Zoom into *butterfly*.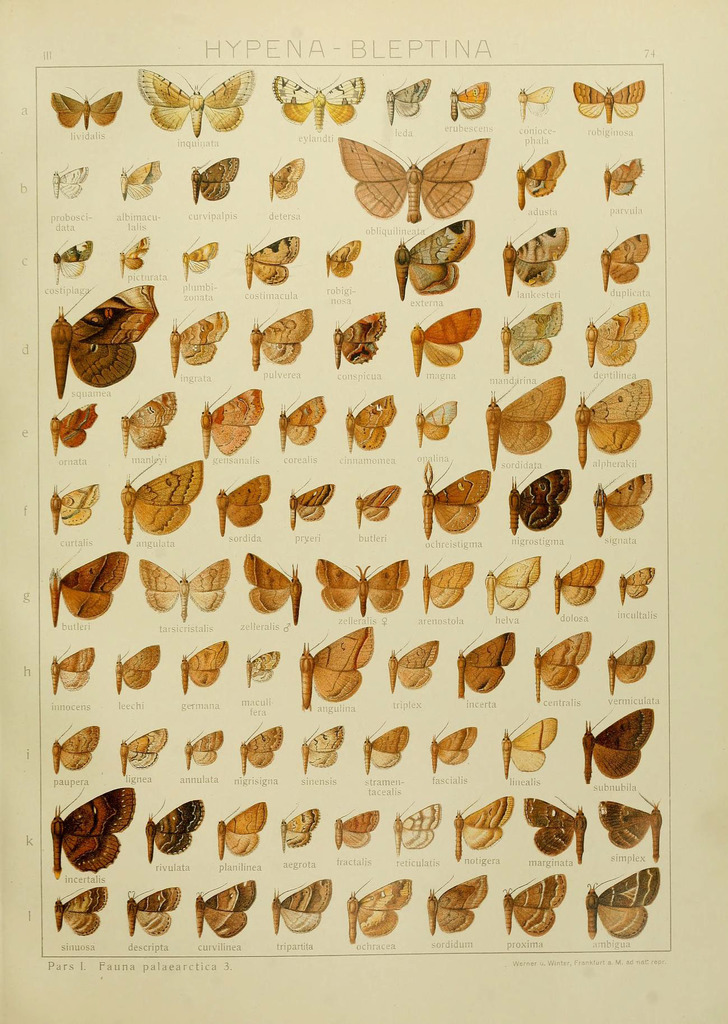
Zoom target: (606, 637, 658, 693).
